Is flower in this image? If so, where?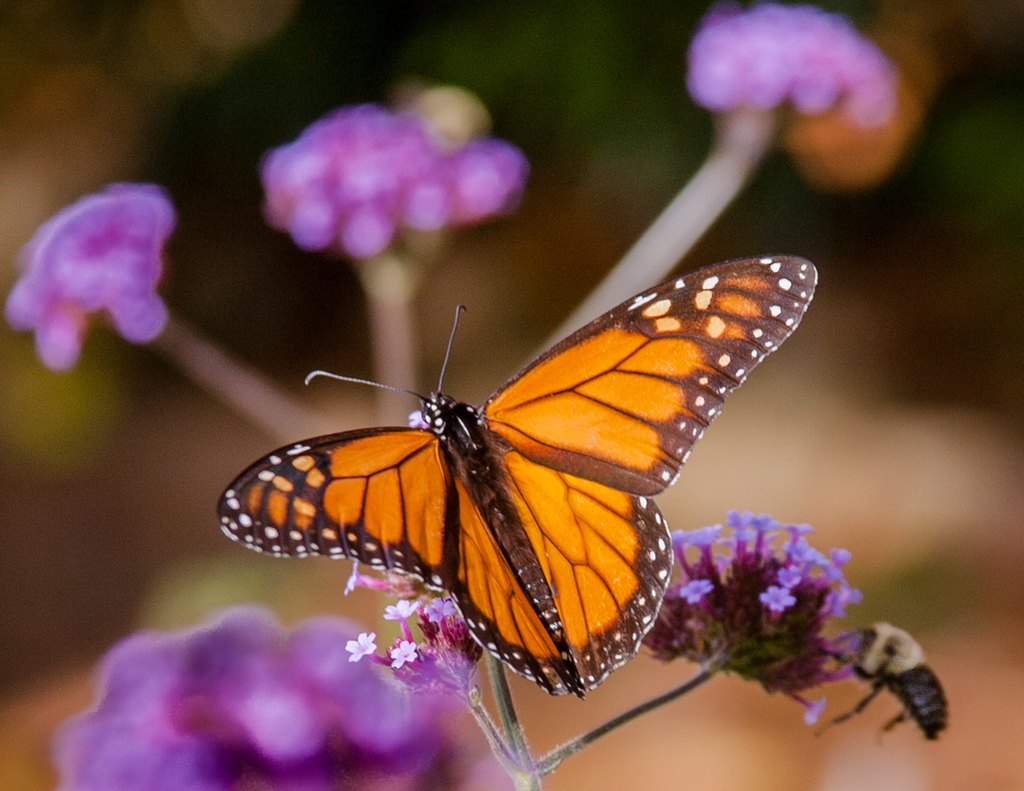
Yes, at 251 99 544 263.
